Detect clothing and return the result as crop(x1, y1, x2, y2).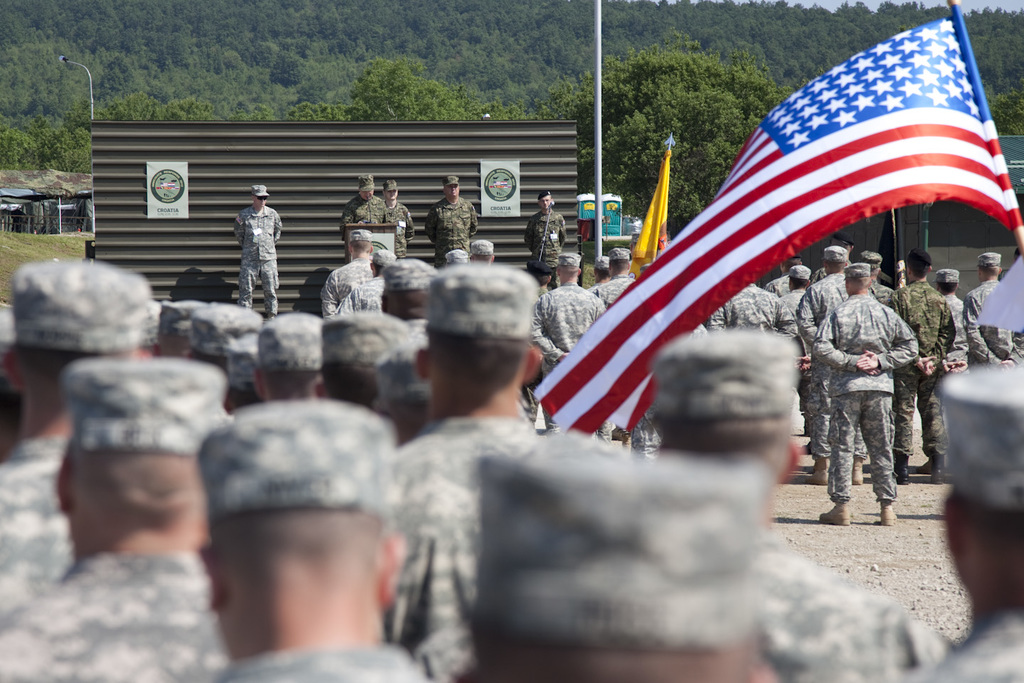
crop(425, 198, 481, 266).
